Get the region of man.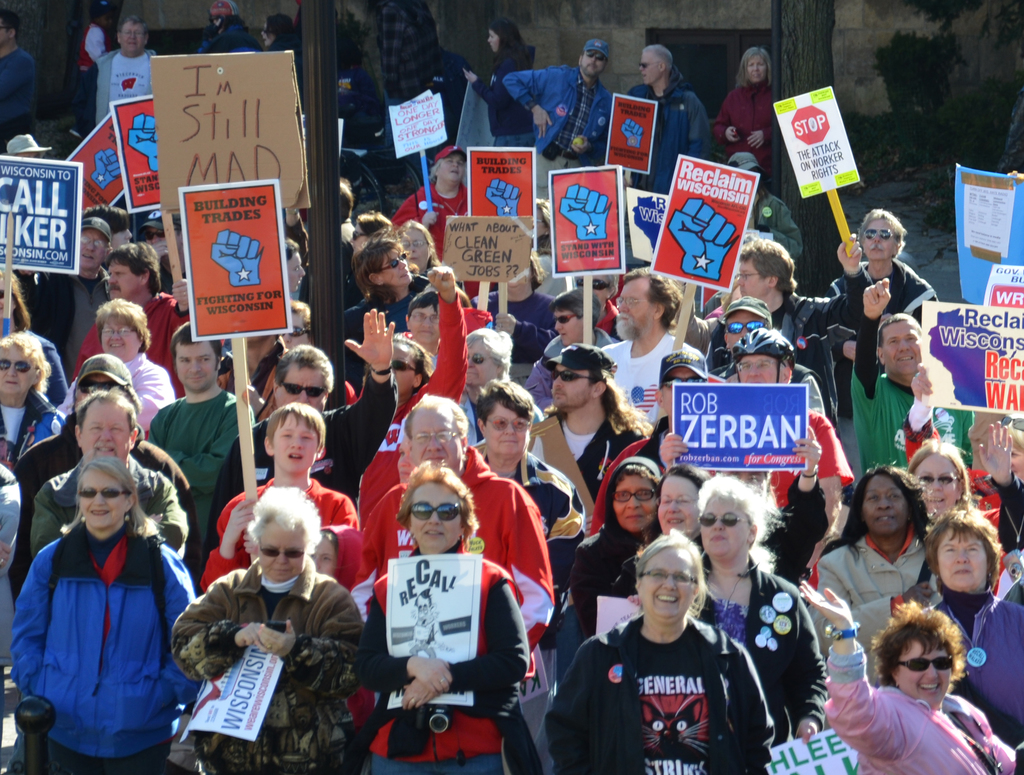
361:254:469:534.
